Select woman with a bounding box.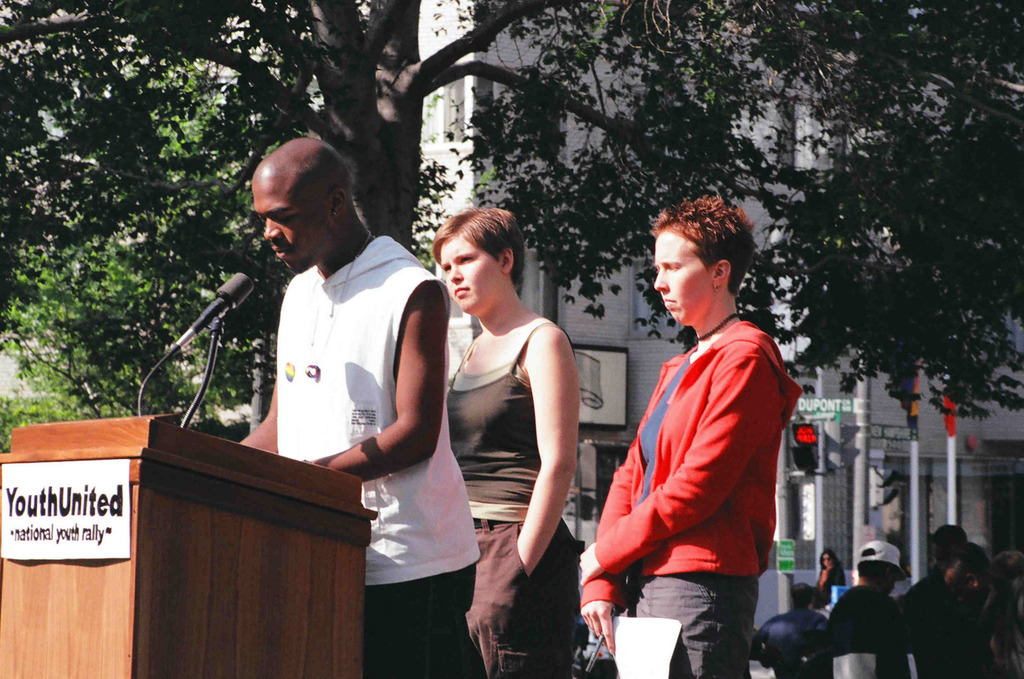
box=[417, 196, 588, 676].
